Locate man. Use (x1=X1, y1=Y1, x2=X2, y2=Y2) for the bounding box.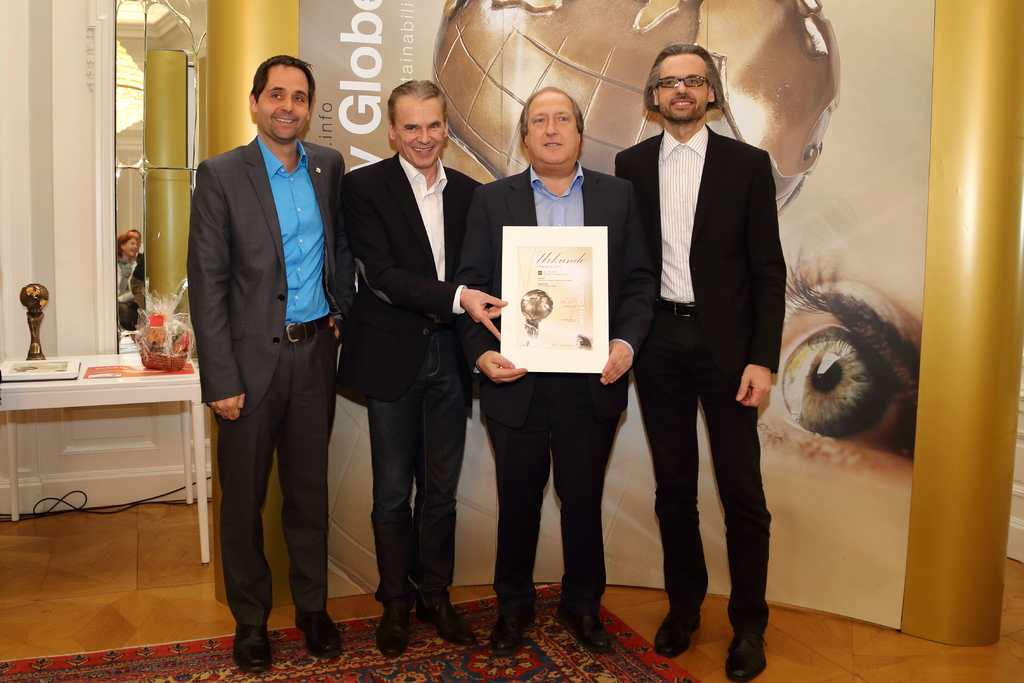
(x1=176, y1=40, x2=359, y2=657).
